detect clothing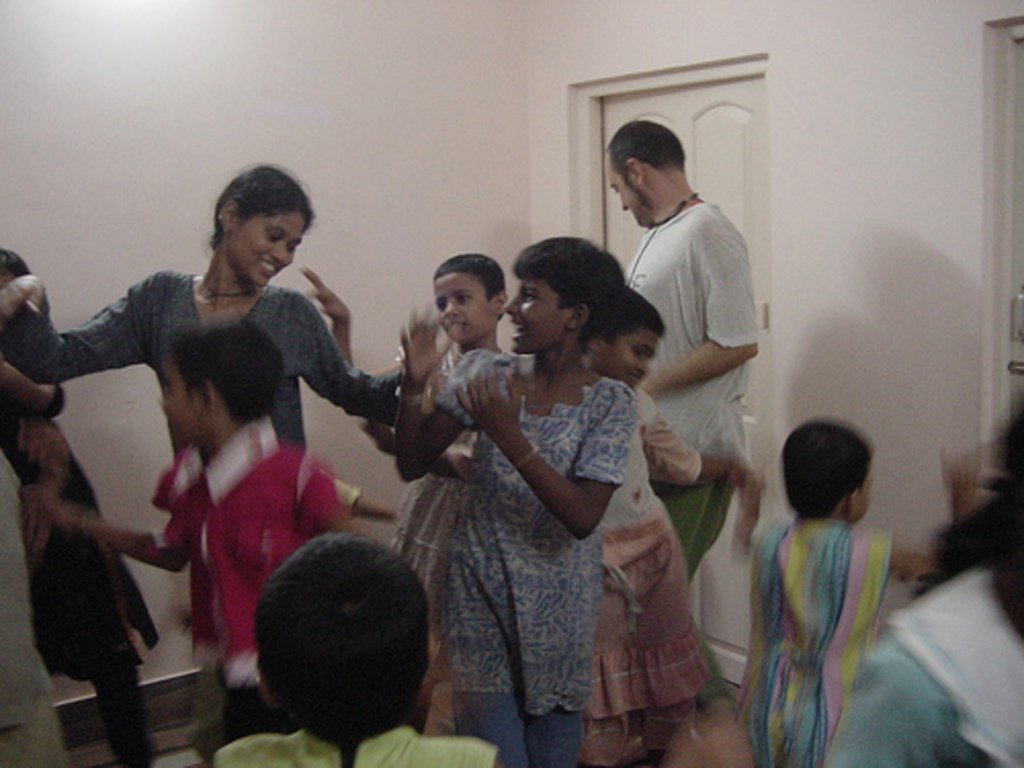
bbox=(748, 453, 909, 748)
